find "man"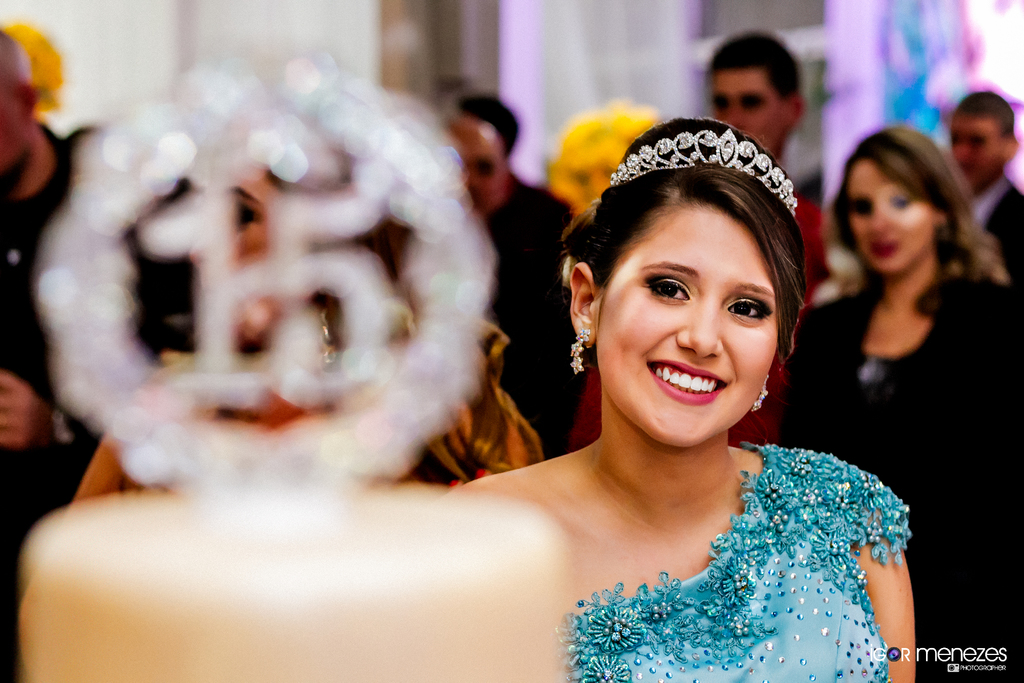
0 26 104 466
